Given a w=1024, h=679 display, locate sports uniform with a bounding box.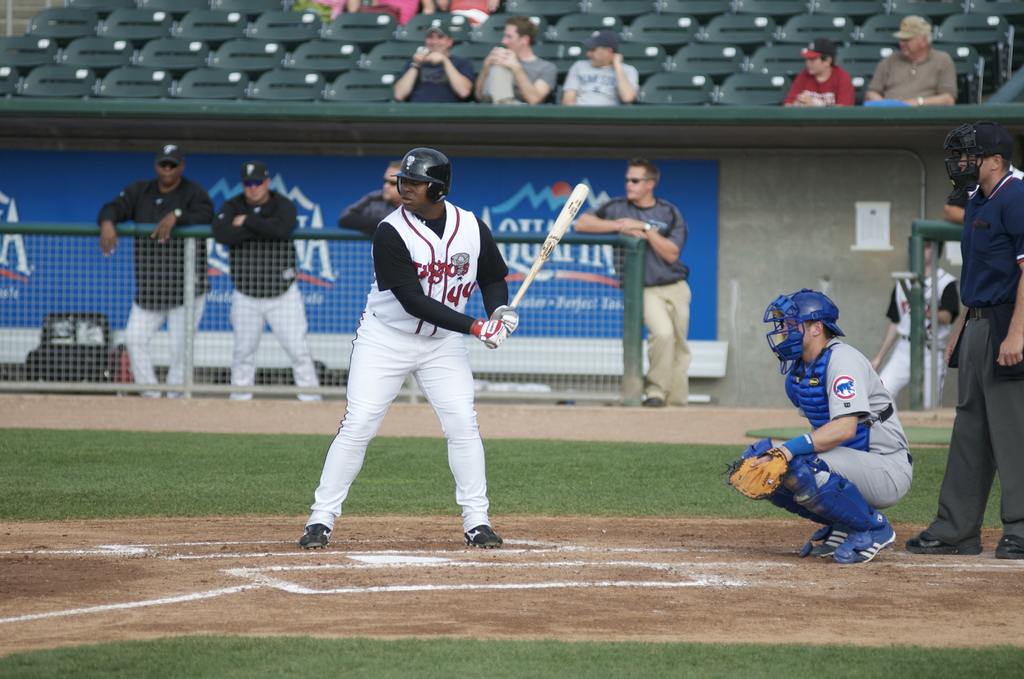
Located: rect(207, 158, 337, 404).
